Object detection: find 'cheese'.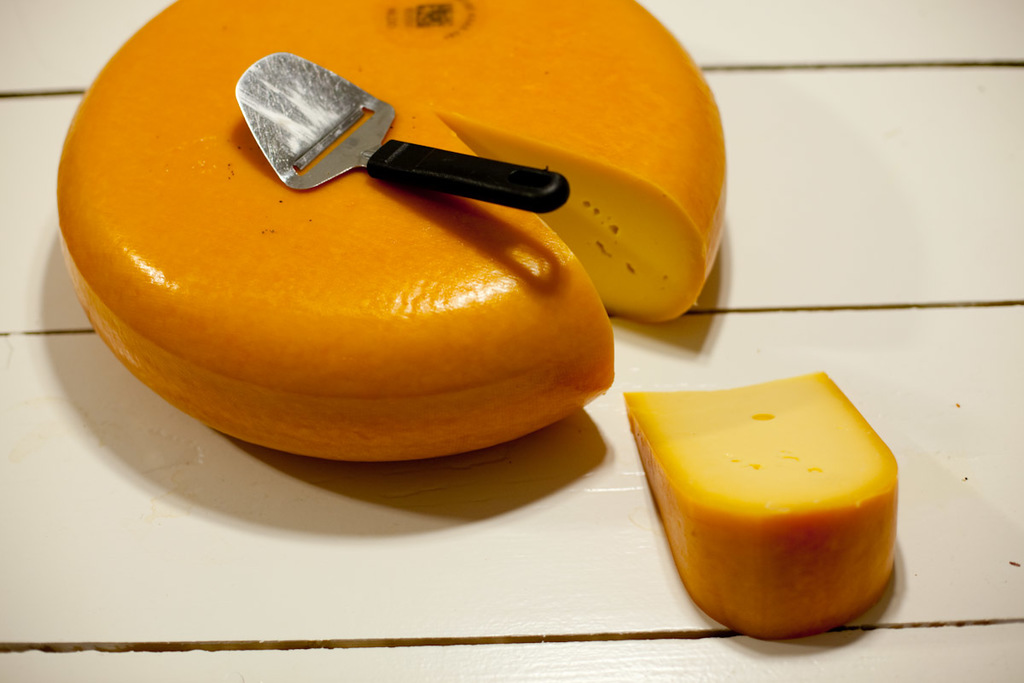
Rect(58, 0, 728, 462).
